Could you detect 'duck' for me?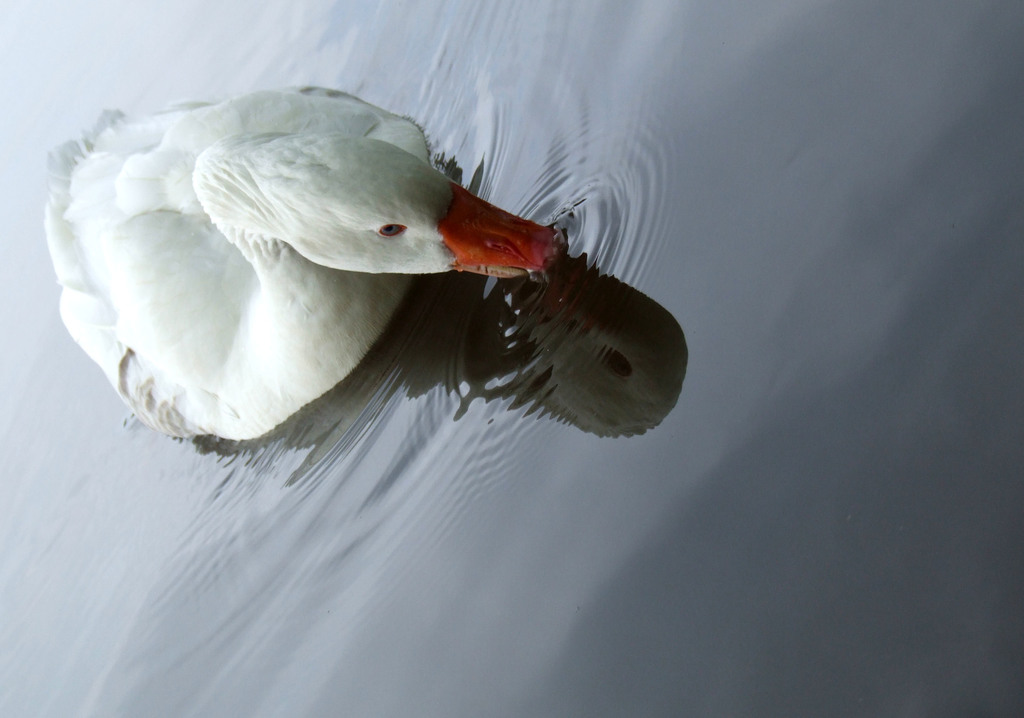
Detection result: region(42, 81, 560, 440).
